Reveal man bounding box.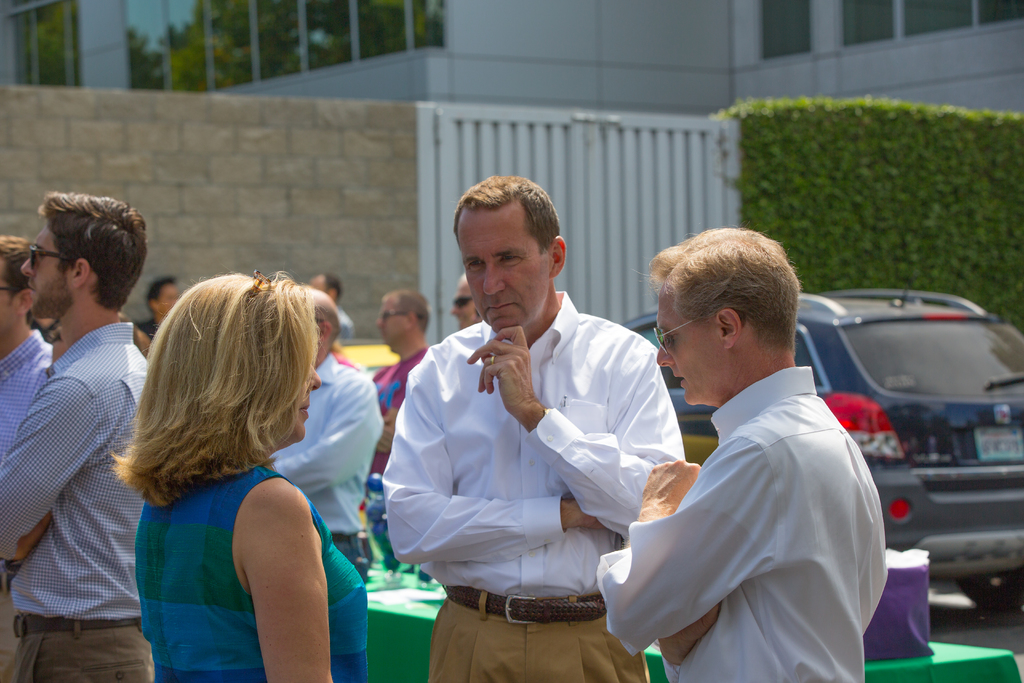
Revealed: detection(384, 173, 690, 682).
